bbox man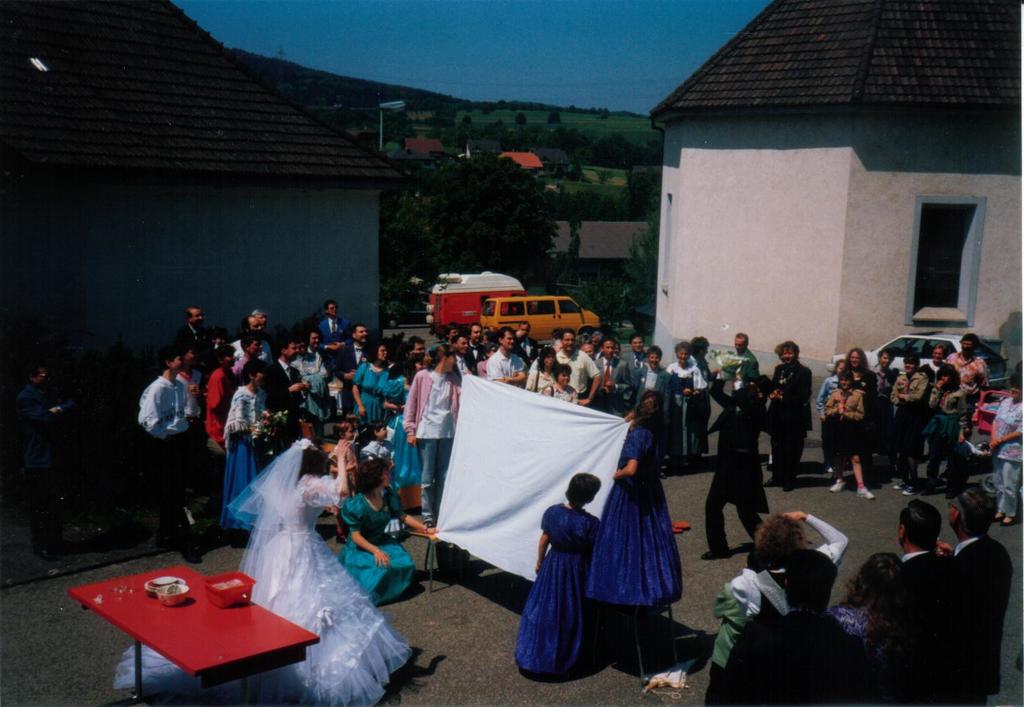
[x1=168, y1=301, x2=215, y2=349]
